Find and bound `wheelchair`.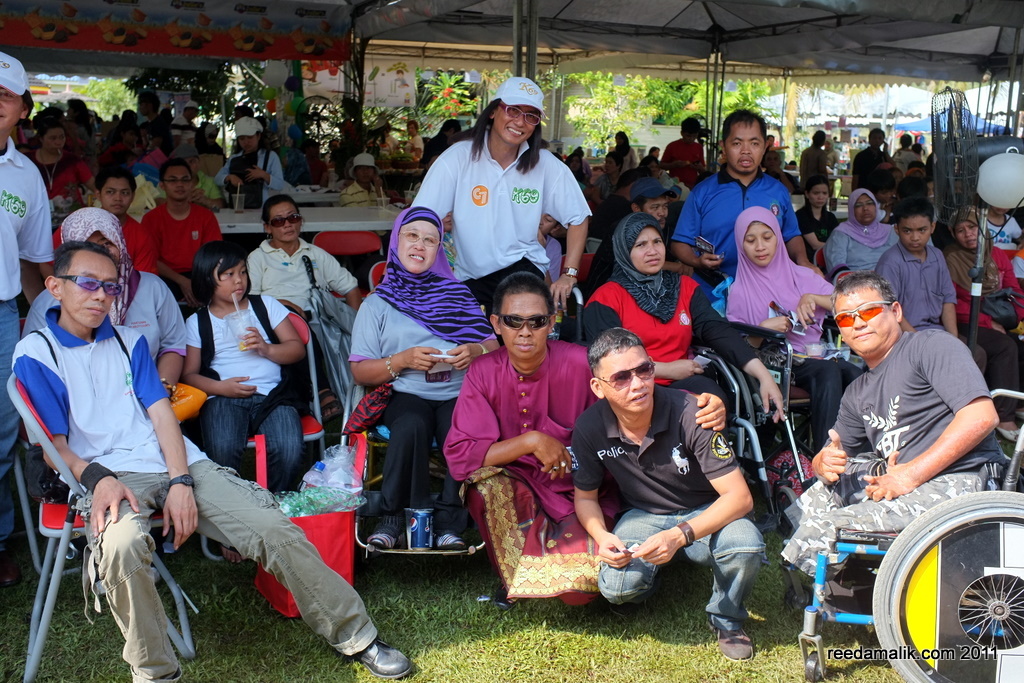
Bound: [708,255,886,494].
